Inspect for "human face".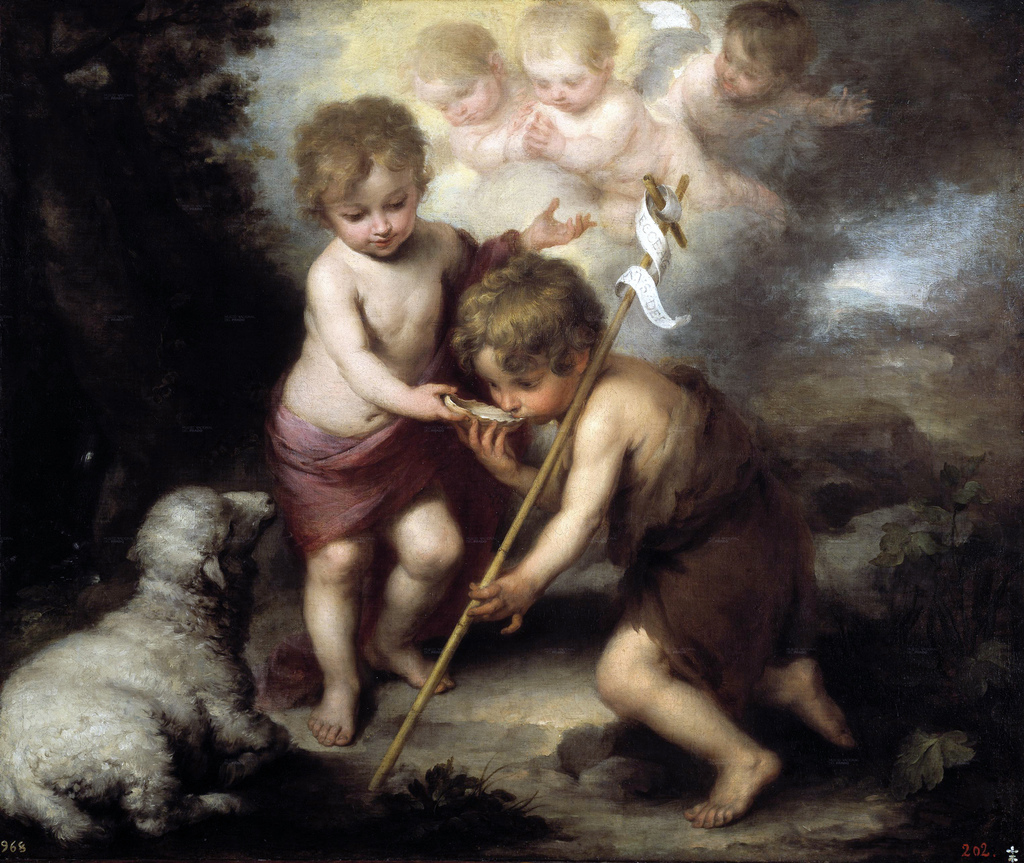
Inspection: pyautogui.locateOnScreen(471, 340, 580, 420).
